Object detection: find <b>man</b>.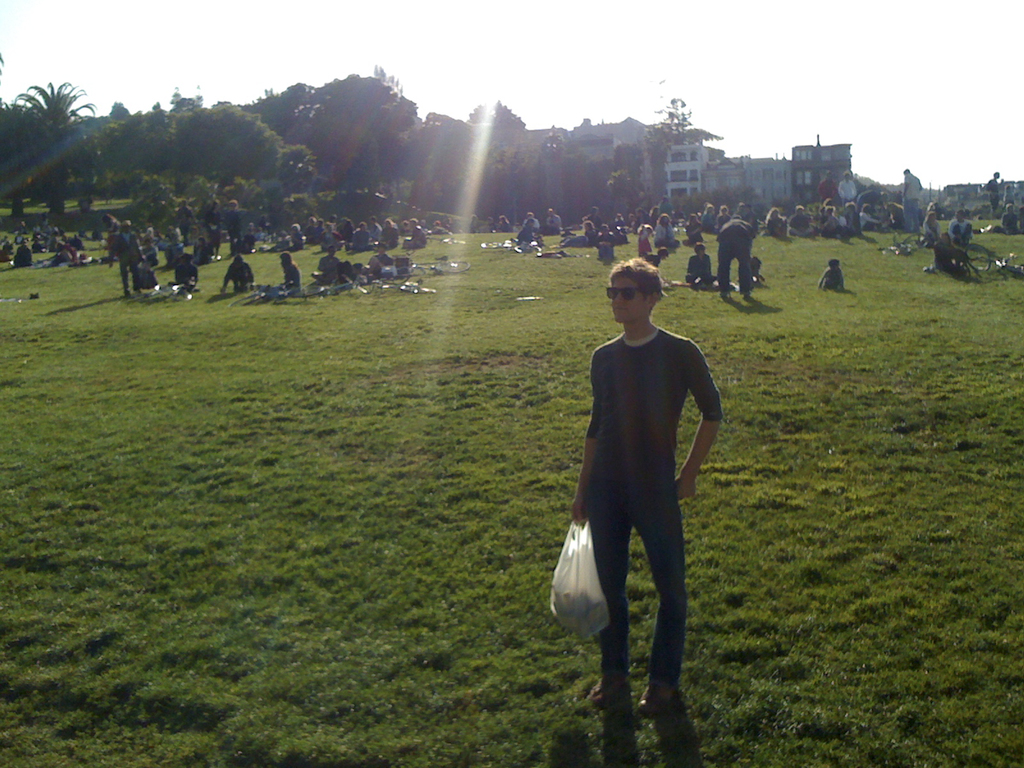
[949, 212, 975, 246].
